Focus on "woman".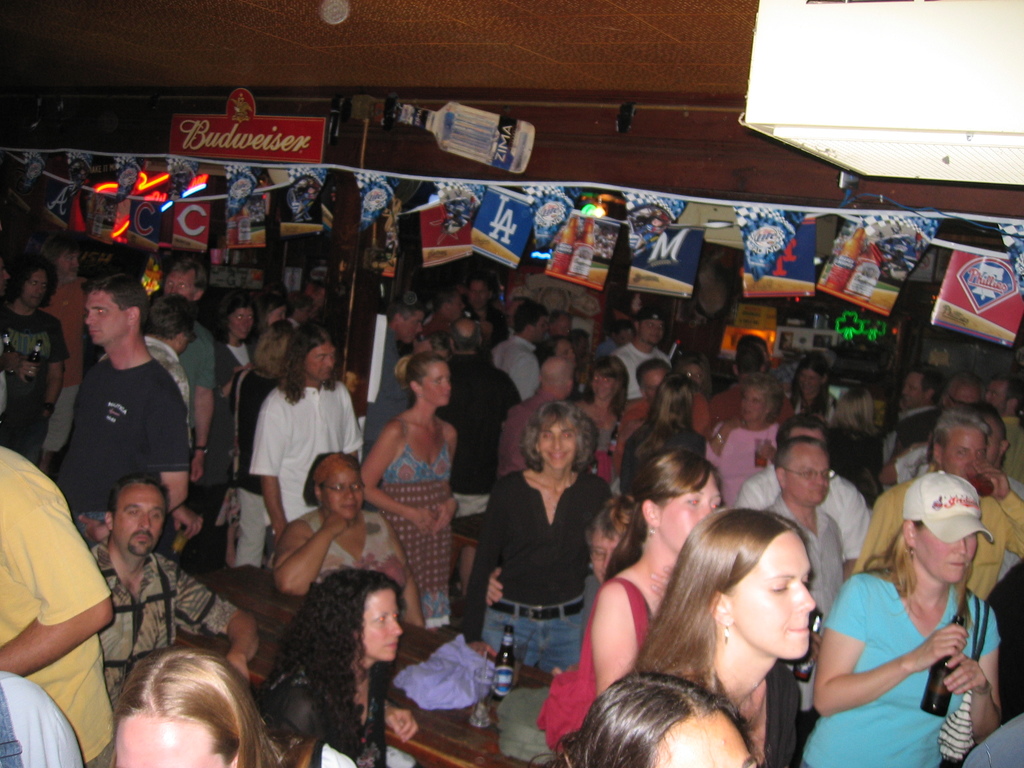
Focused at (705,376,789,521).
